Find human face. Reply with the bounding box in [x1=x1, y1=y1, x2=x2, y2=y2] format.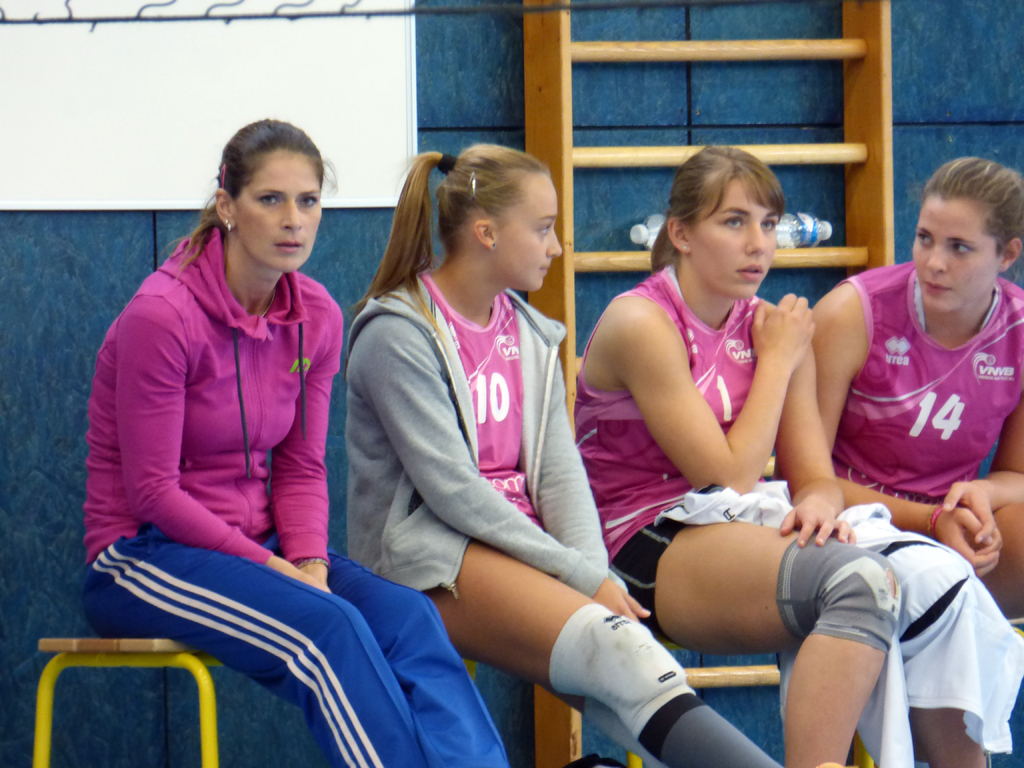
[x1=497, y1=180, x2=563, y2=291].
